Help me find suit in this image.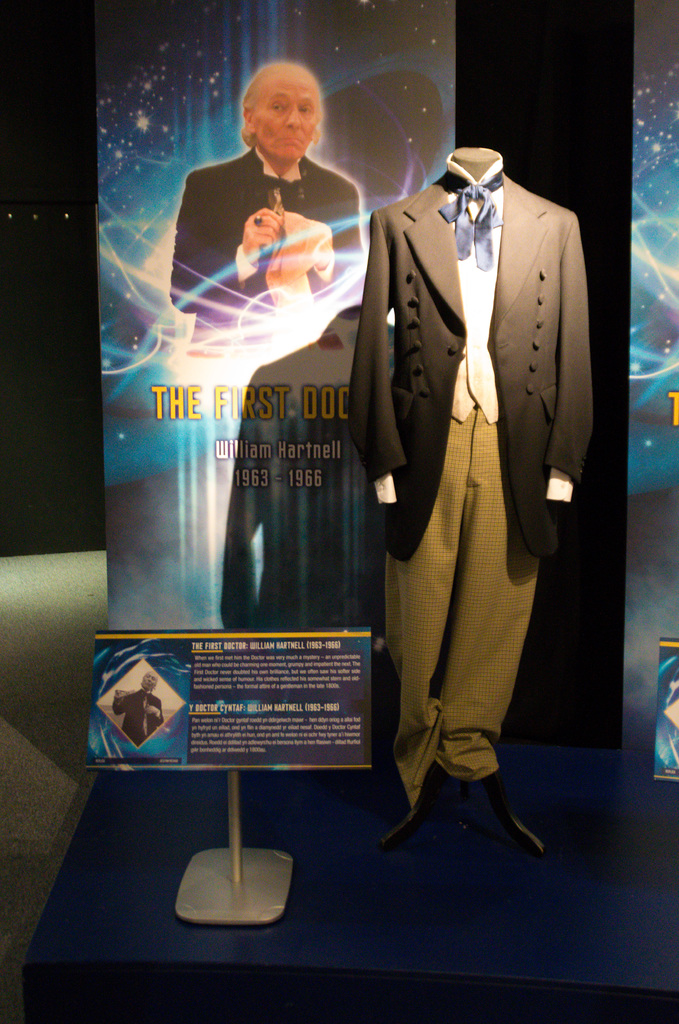
Found it: [170, 143, 368, 353].
